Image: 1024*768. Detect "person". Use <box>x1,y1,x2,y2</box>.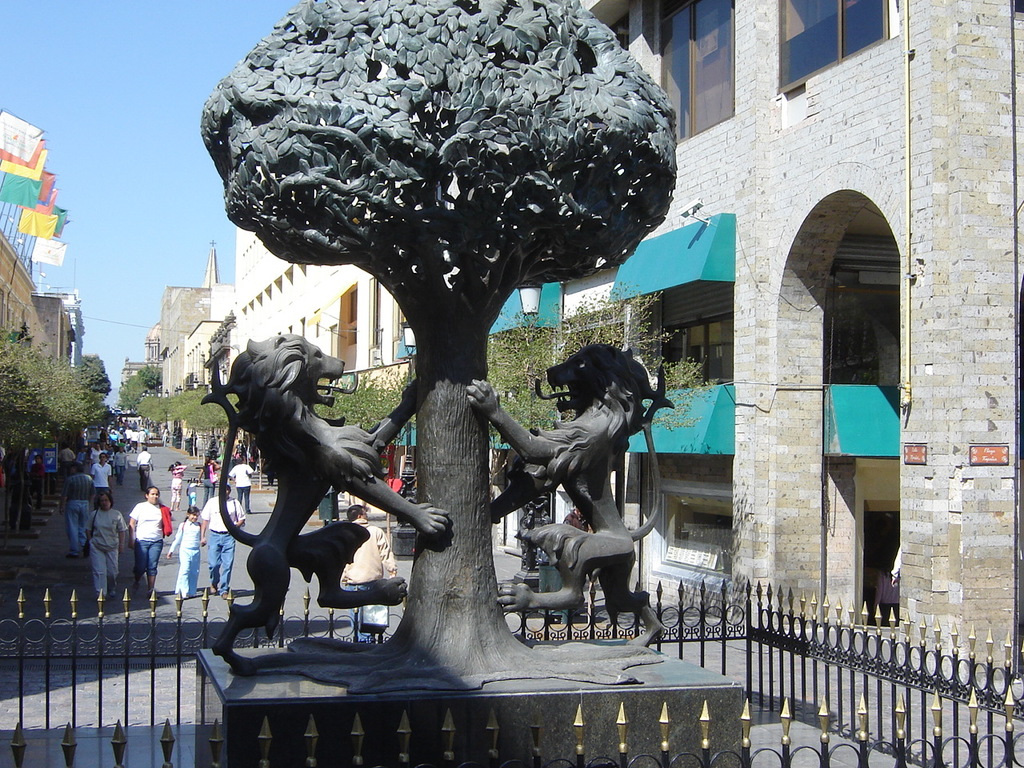
<box>166,454,186,508</box>.
